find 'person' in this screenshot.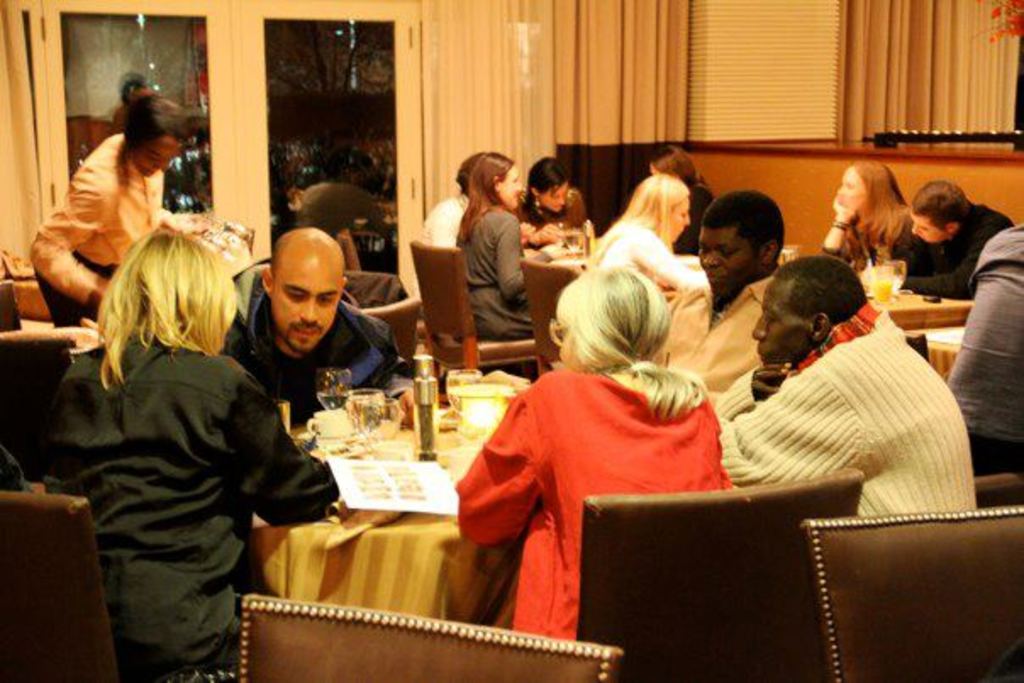
The bounding box for 'person' is {"left": 51, "top": 198, "right": 314, "bottom": 656}.
